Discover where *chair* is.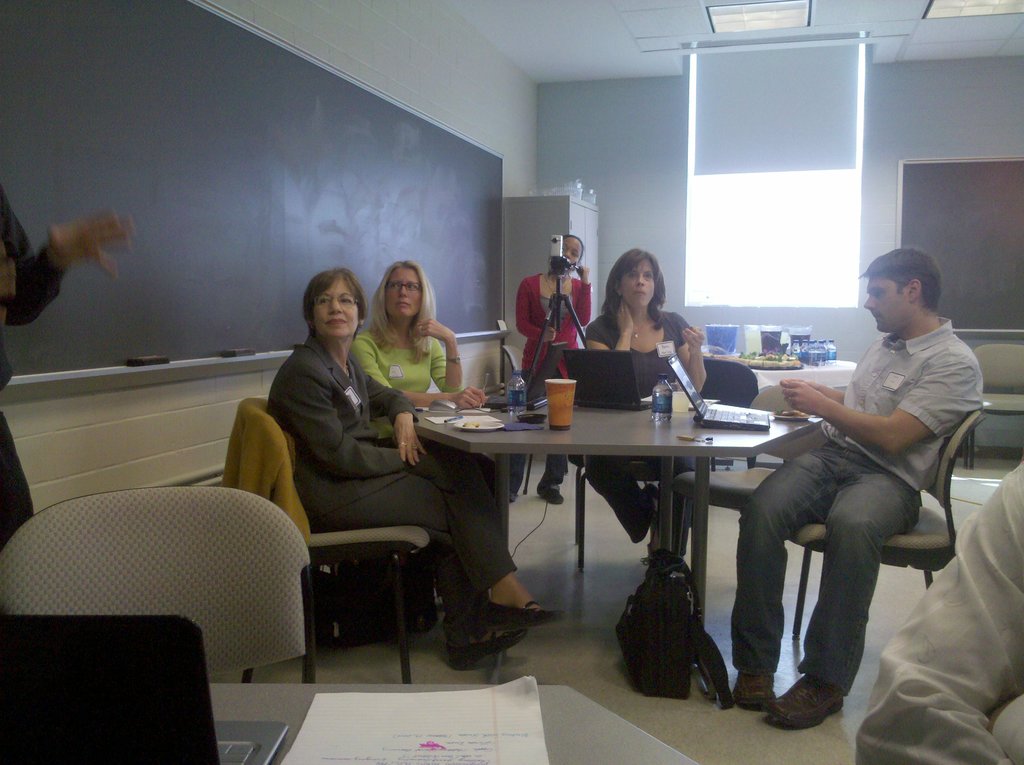
Discovered at 963:340:1023:462.
